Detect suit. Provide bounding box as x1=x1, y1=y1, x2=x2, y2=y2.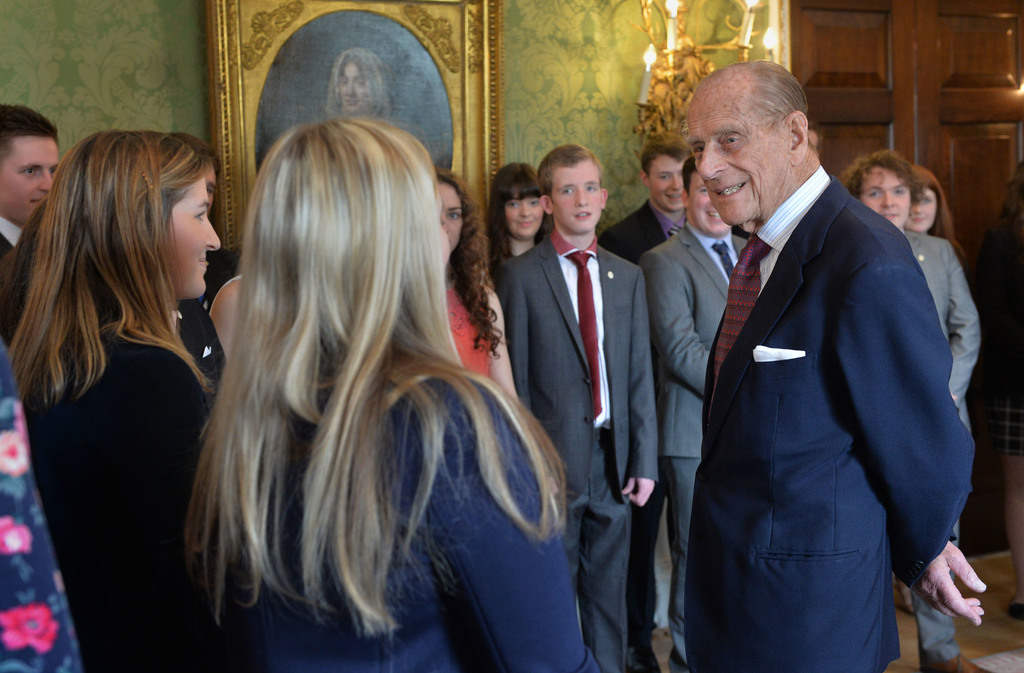
x1=659, y1=72, x2=984, y2=659.
